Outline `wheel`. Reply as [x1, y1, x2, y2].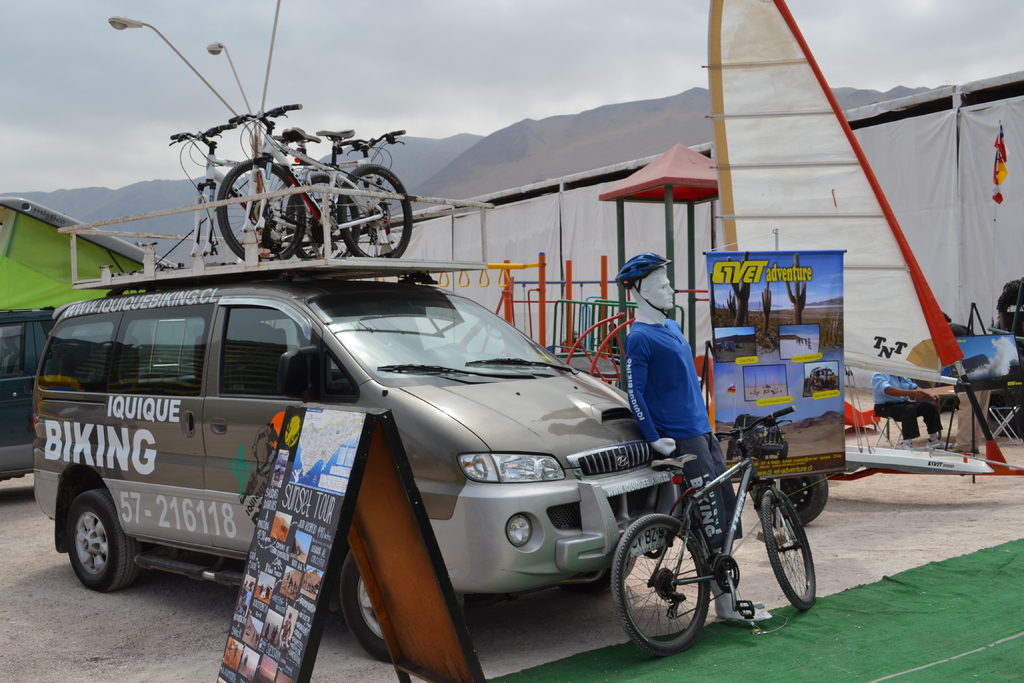
[751, 475, 828, 527].
